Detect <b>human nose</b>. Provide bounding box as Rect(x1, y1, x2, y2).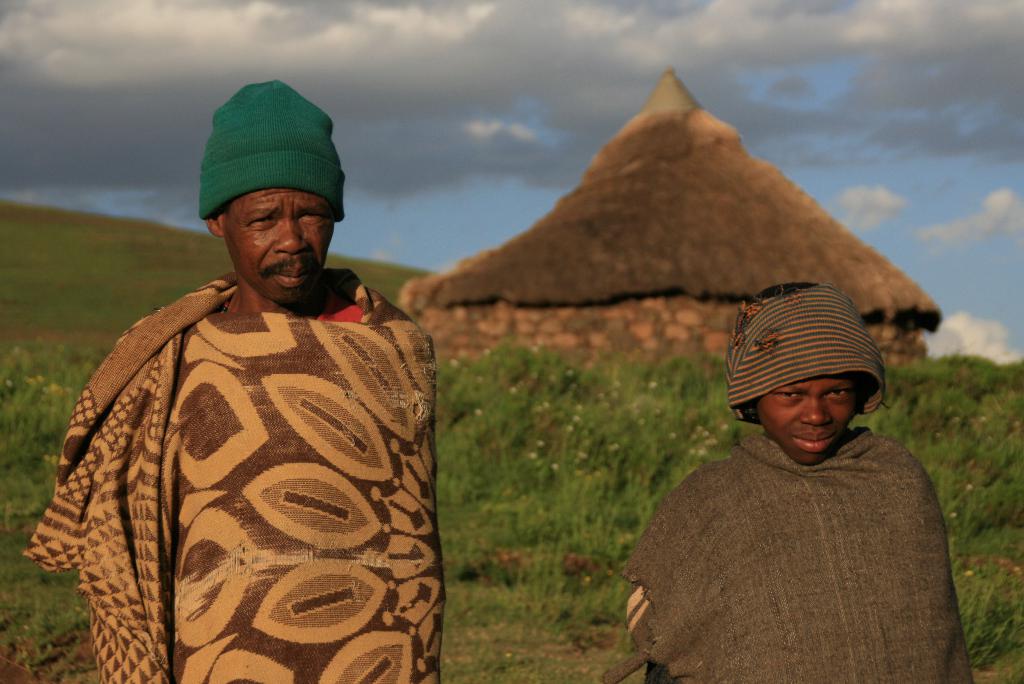
Rect(274, 216, 311, 255).
